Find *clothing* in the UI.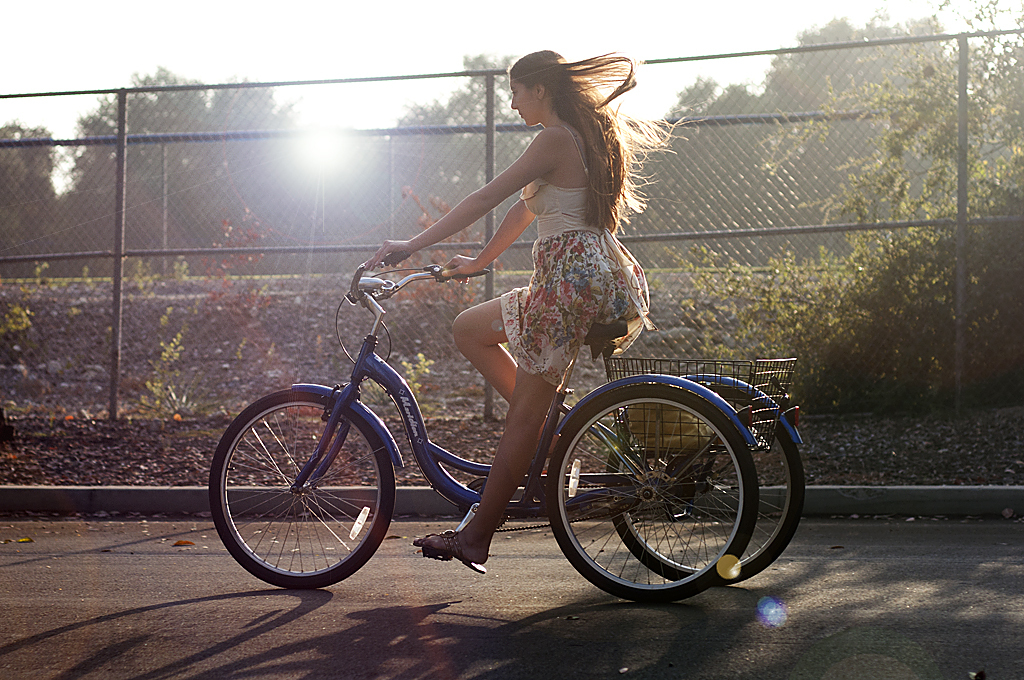
UI element at rect(493, 105, 666, 357).
